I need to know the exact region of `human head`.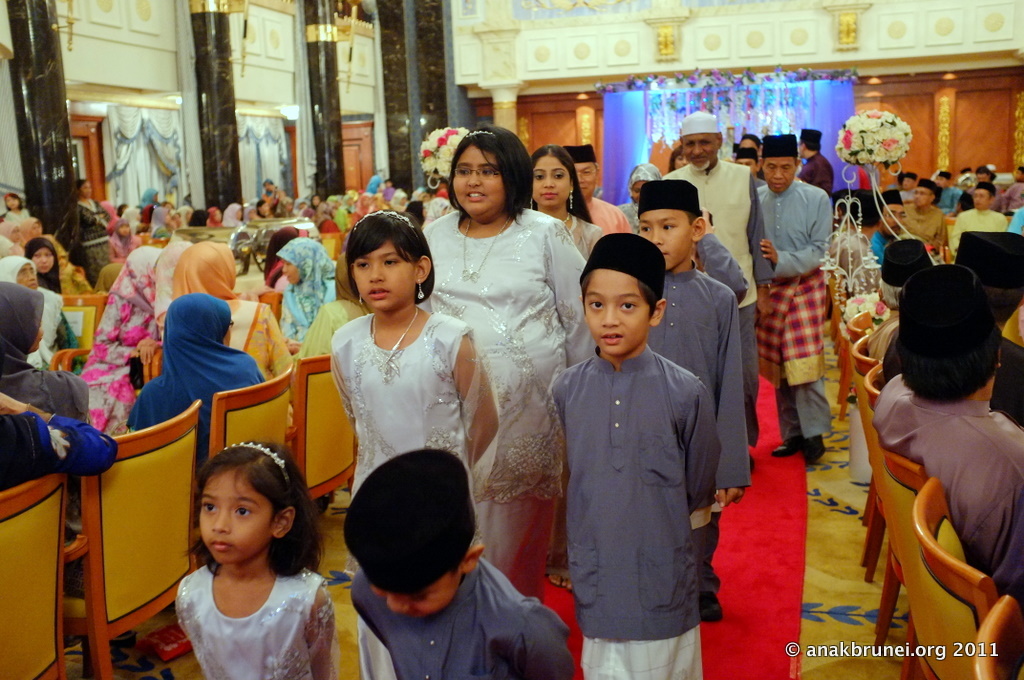
Region: rect(223, 201, 239, 223).
